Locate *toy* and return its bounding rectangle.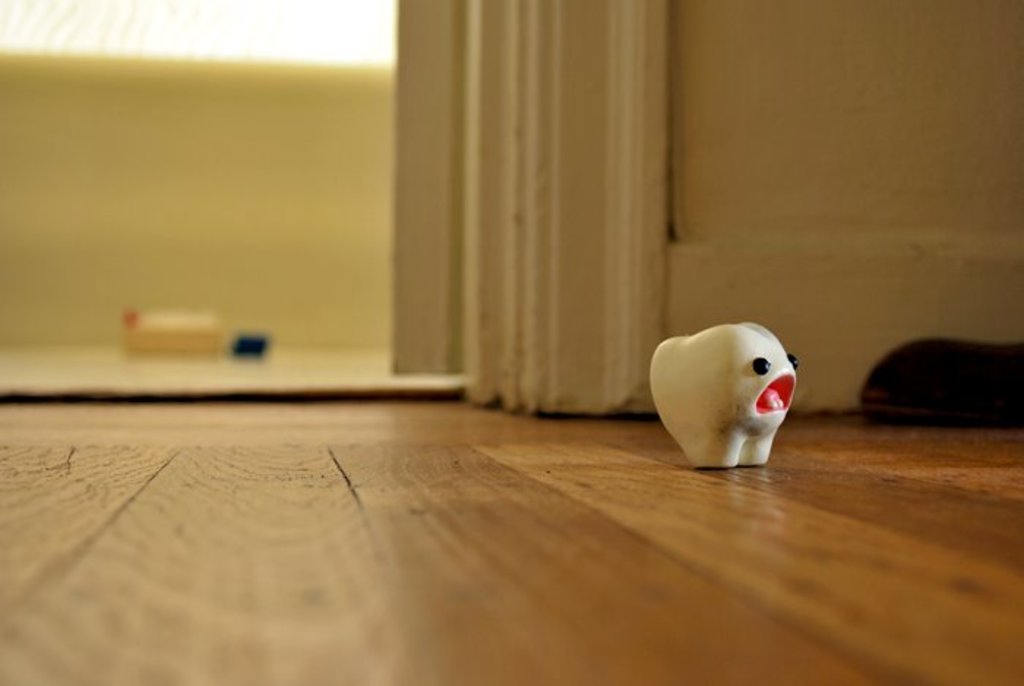
l=648, t=322, r=800, b=474.
